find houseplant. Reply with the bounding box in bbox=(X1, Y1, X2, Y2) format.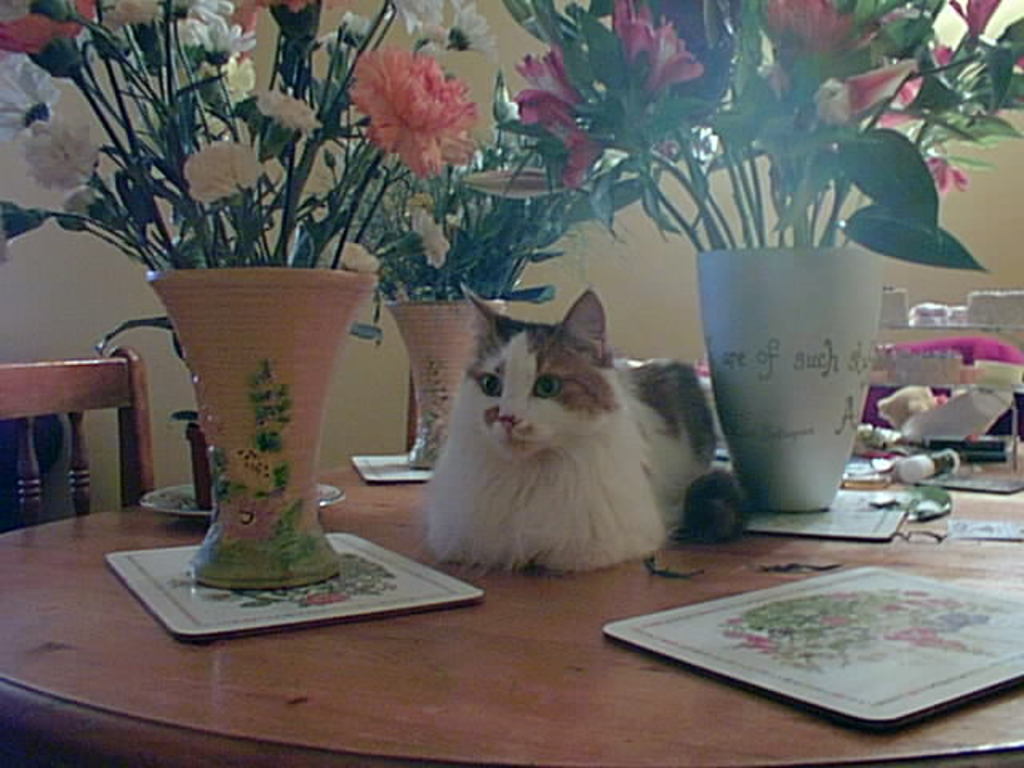
bbox=(488, 0, 1022, 509).
